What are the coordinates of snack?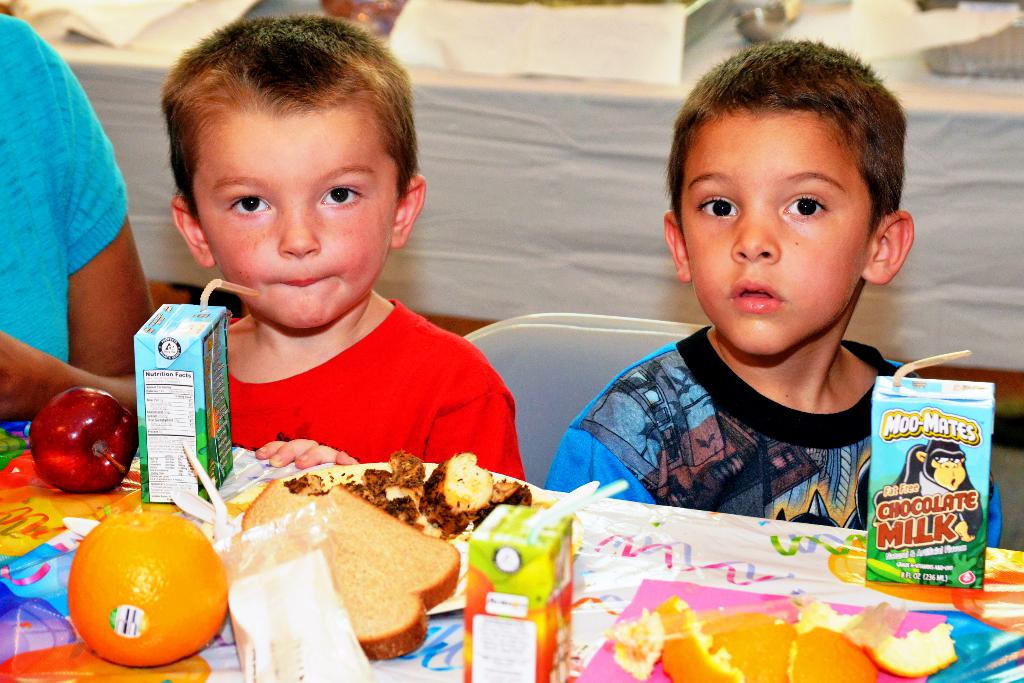
<bbox>213, 484, 462, 654</bbox>.
